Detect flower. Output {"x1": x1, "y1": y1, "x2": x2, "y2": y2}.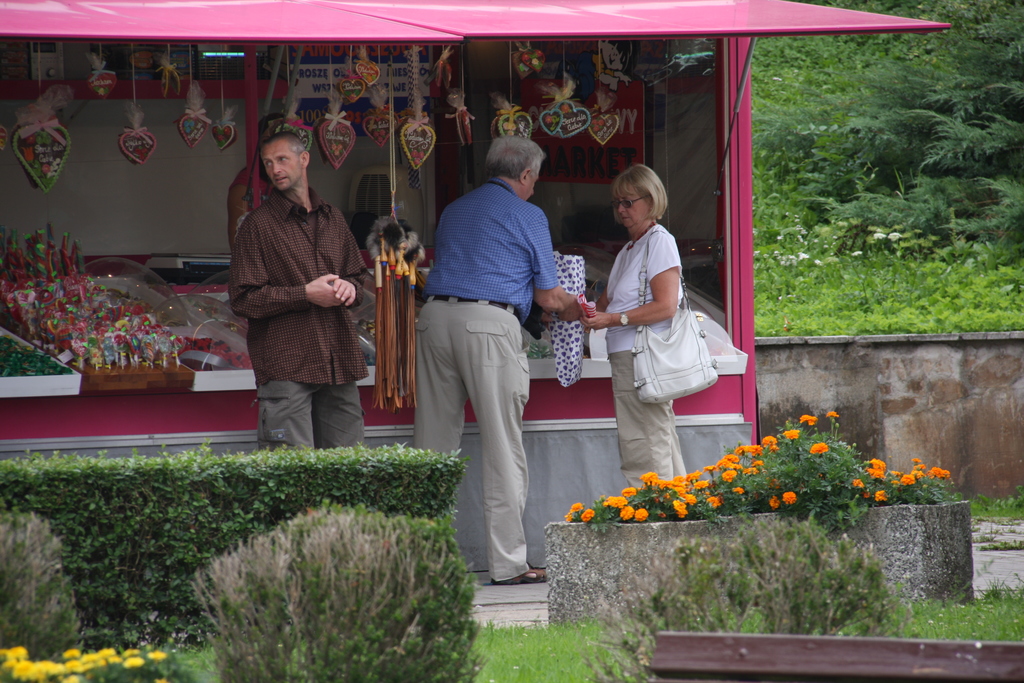
{"x1": 686, "y1": 497, "x2": 698, "y2": 505}.
